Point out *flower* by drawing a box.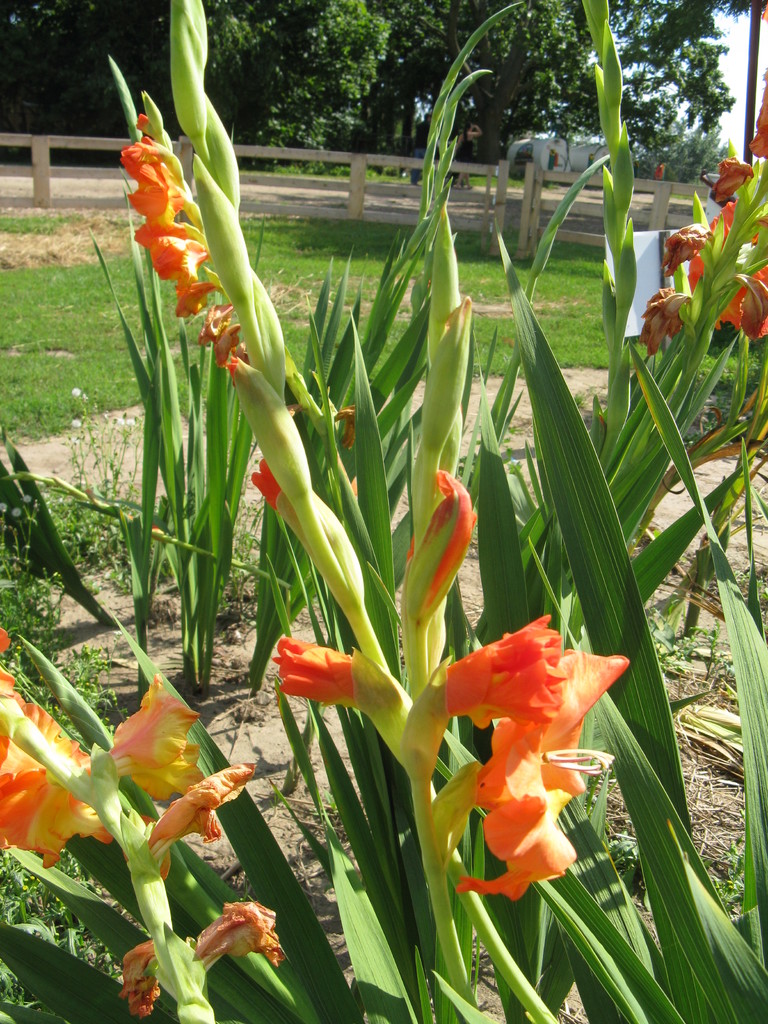
717, 264, 767, 339.
